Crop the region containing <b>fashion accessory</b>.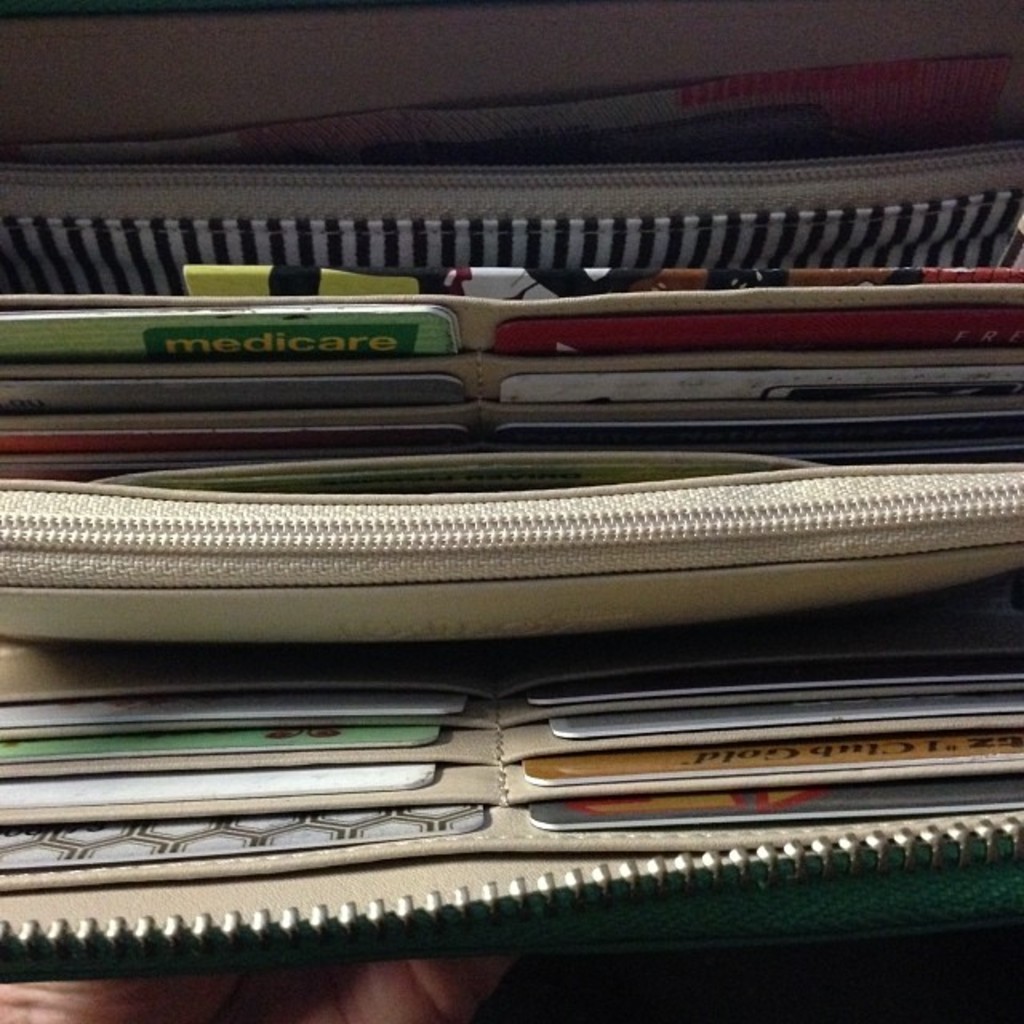
Crop region: [left=0, top=77, right=1022, bottom=960].
